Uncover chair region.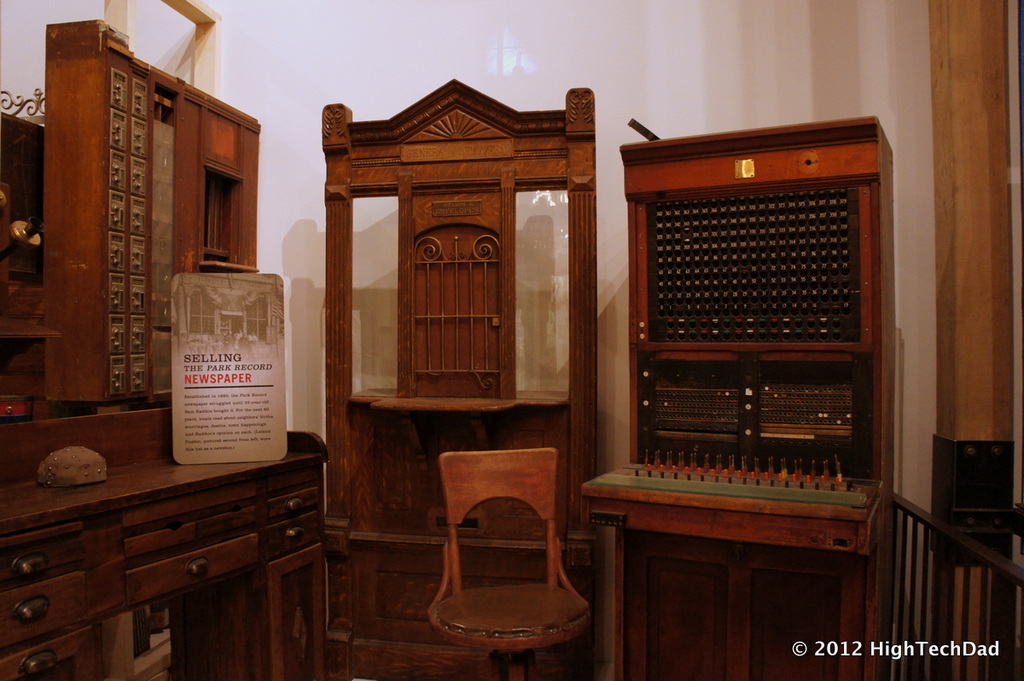
Uncovered: l=427, t=445, r=595, b=680.
